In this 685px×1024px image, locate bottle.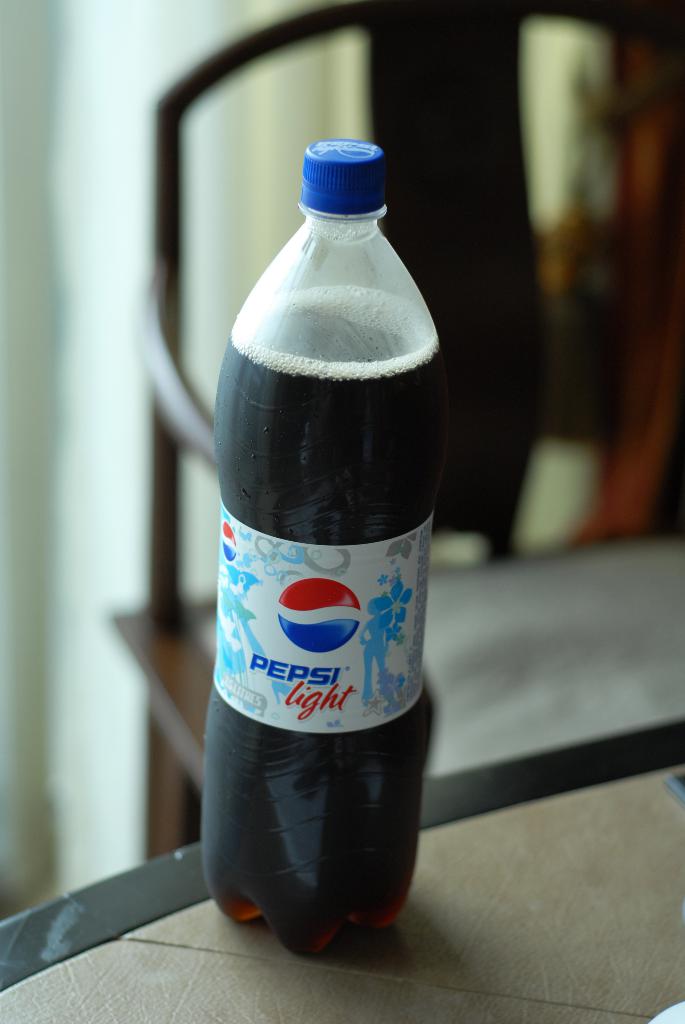
Bounding box: {"x1": 179, "y1": 131, "x2": 447, "y2": 966}.
